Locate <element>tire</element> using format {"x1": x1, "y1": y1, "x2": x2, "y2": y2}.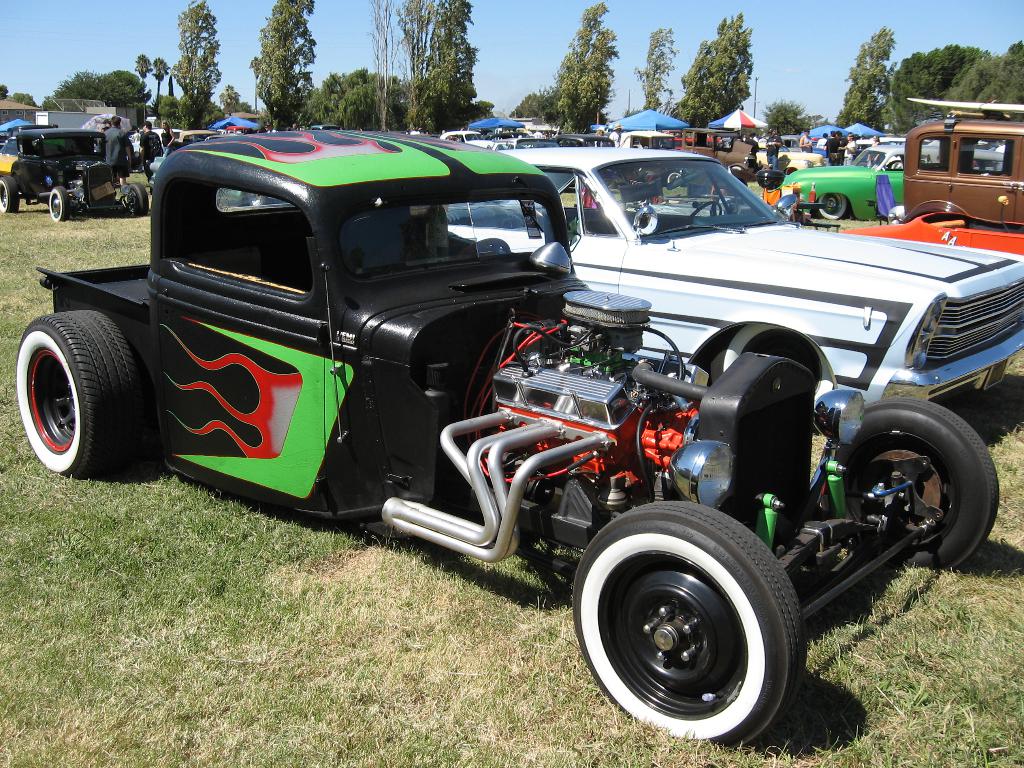
{"x1": 0, "y1": 178, "x2": 20, "y2": 218}.
